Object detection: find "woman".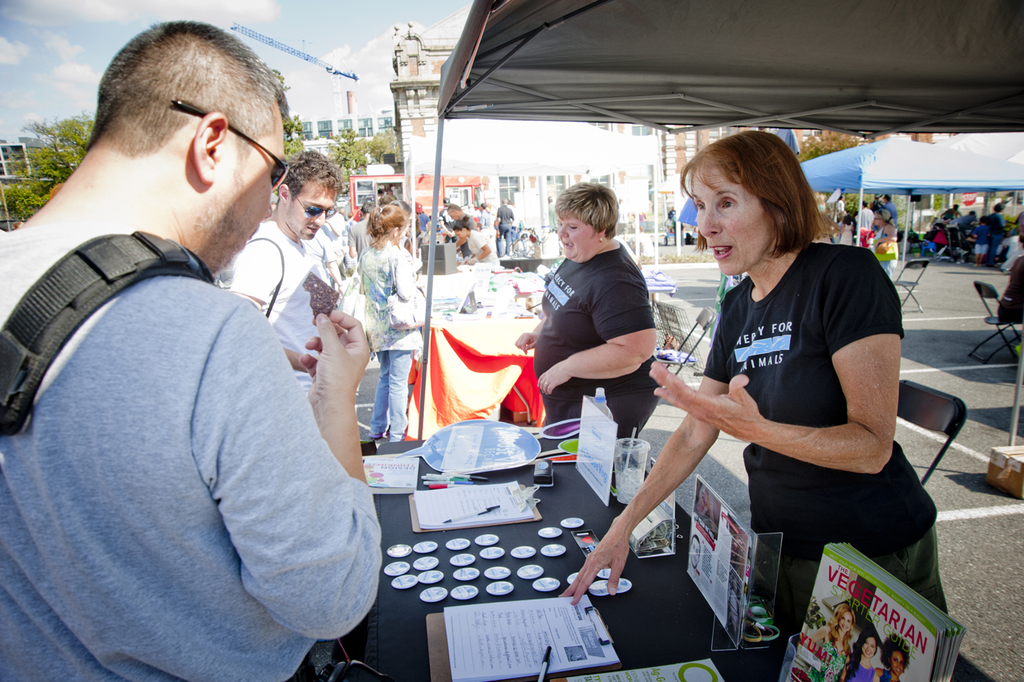
Rect(833, 623, 885, 681).
